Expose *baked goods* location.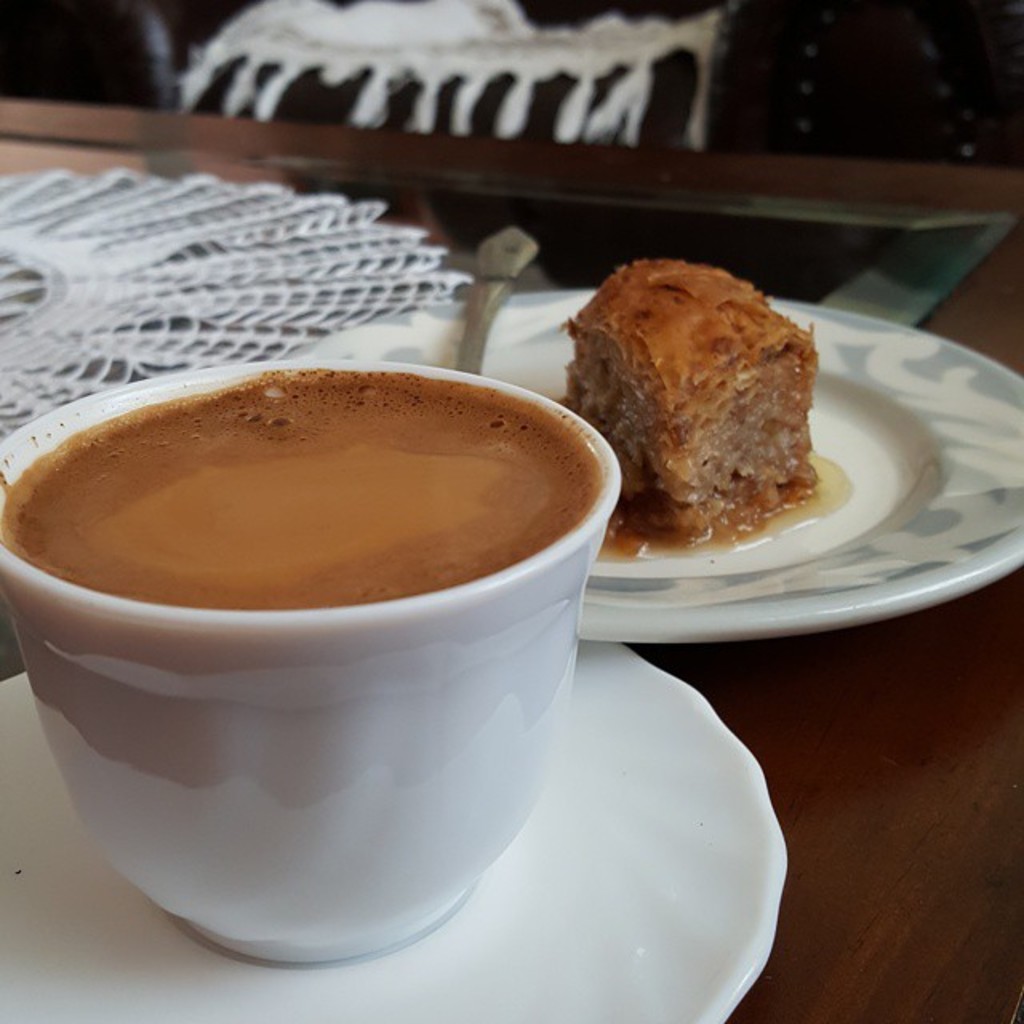
Exposed at pyautogui.locateOnScreen(558, 253, 822, 549).
